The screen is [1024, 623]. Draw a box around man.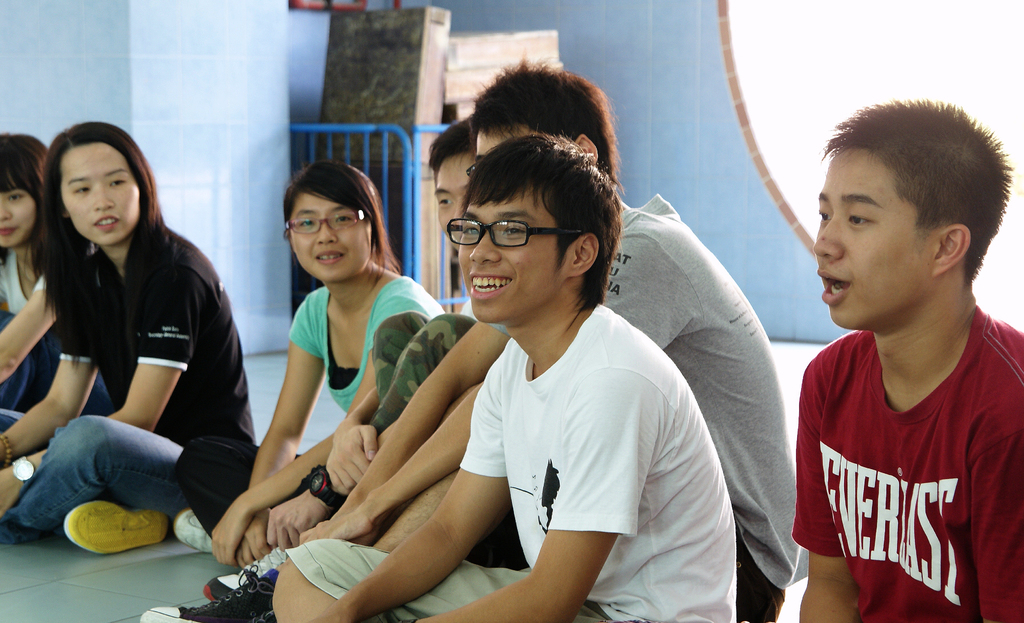
x1=279 y1=100 x2=481 y2=540.
